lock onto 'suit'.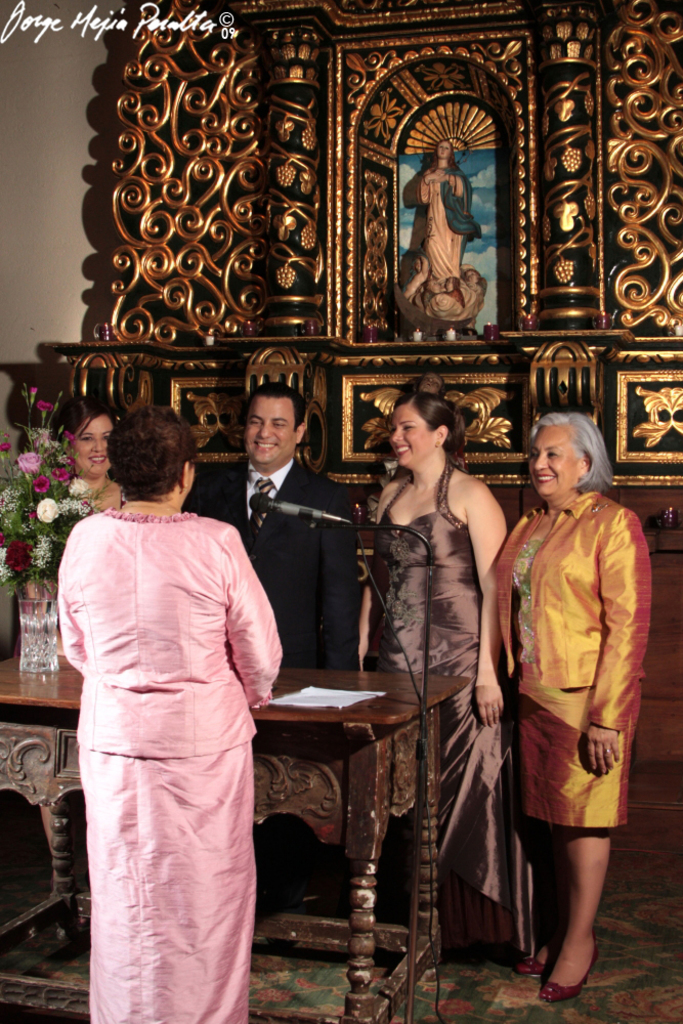
Locked: <region>492, 483, 651, 728</region>.
